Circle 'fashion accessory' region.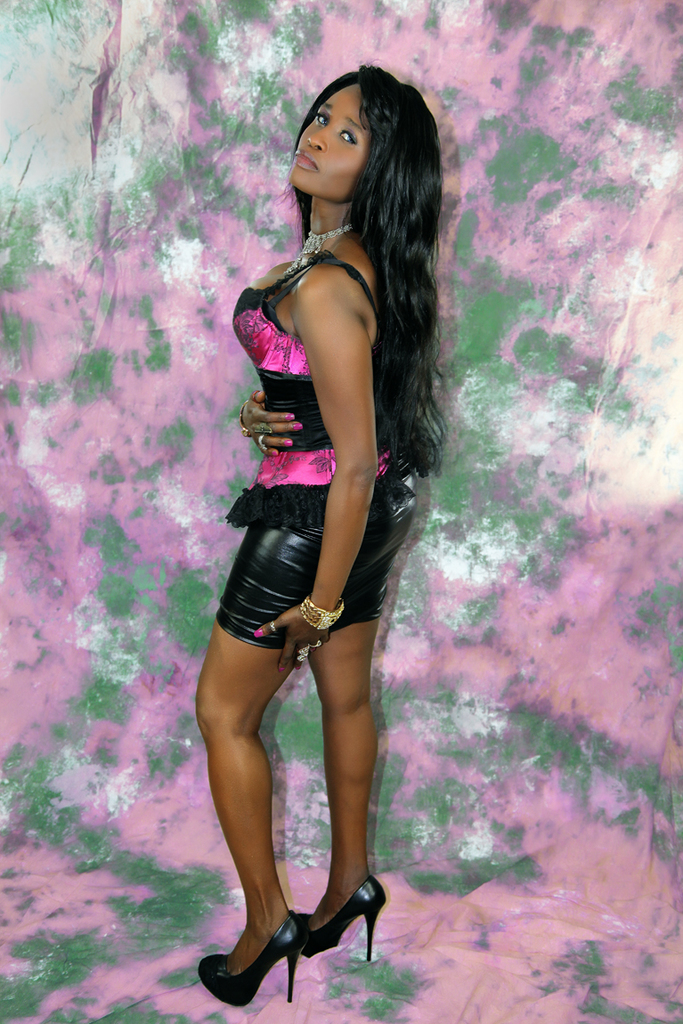
Region: left=293, top=637, right=327, bottom=663.
